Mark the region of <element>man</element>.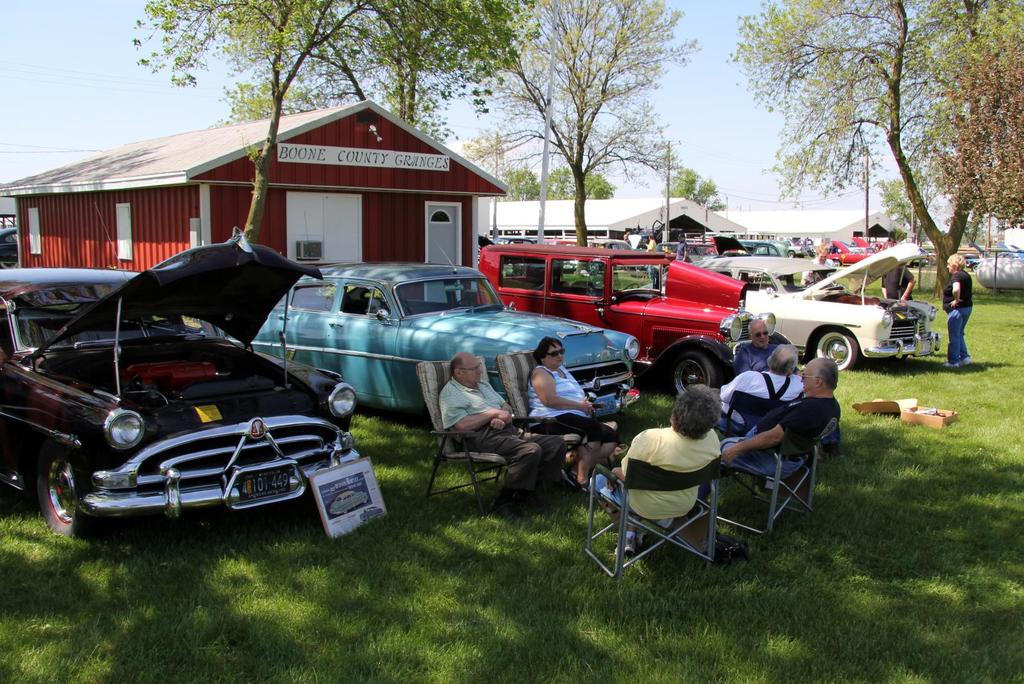
Region: <box>803,242,836,282</box>.
